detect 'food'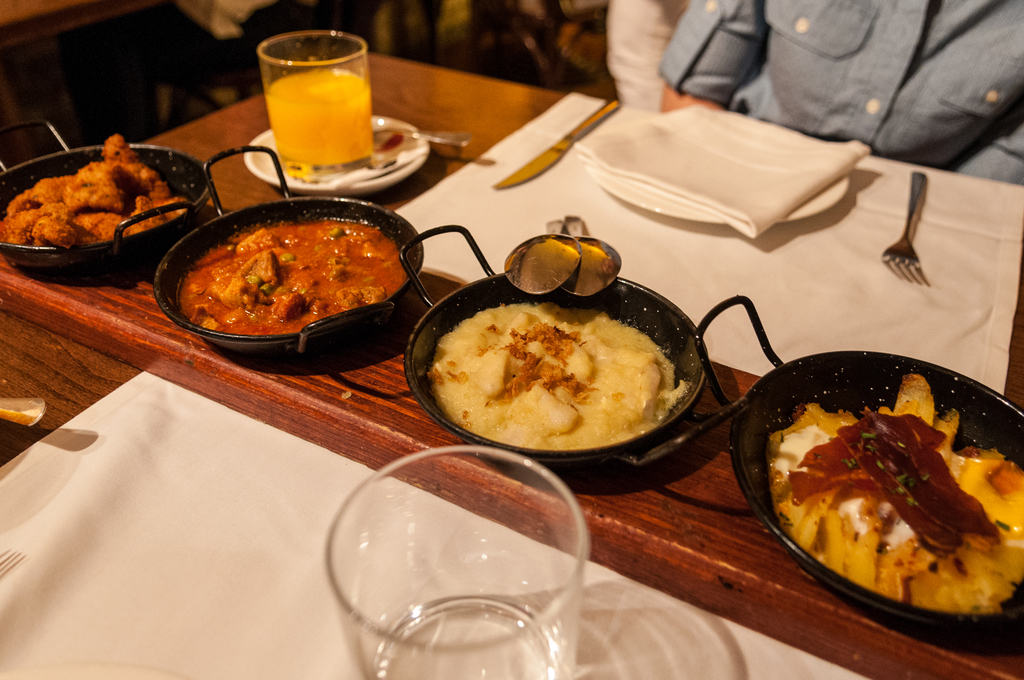
box=[428, 300, 685, 446]
